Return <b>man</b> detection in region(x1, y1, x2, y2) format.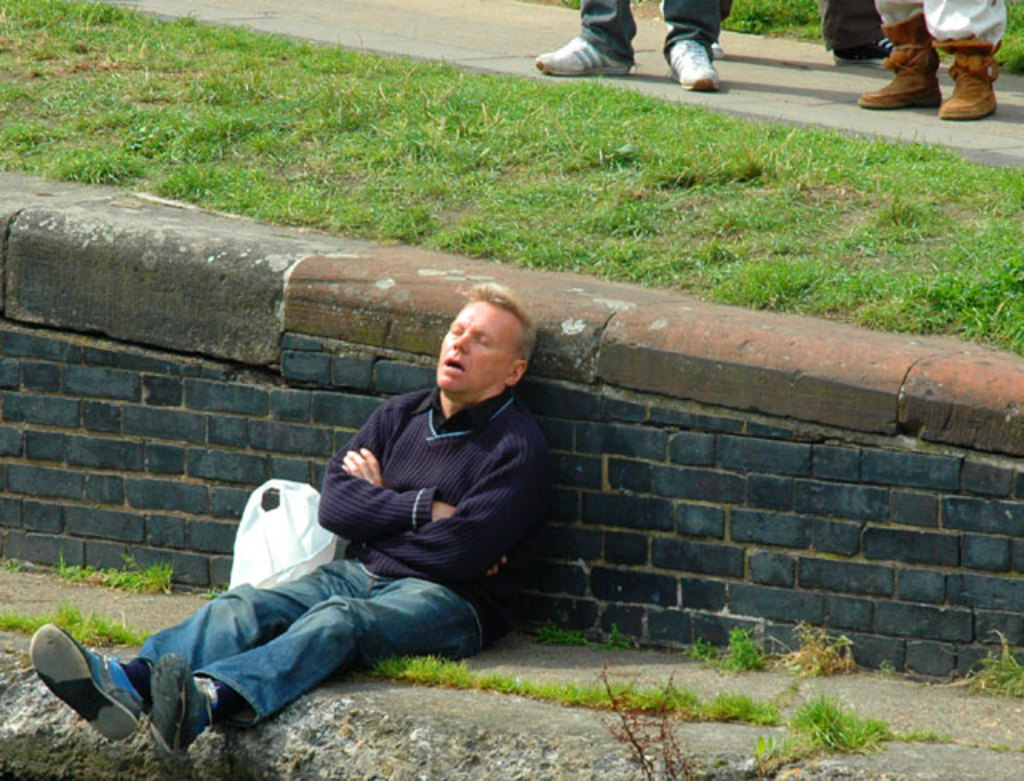
region(859, 0, 1010, 123).
